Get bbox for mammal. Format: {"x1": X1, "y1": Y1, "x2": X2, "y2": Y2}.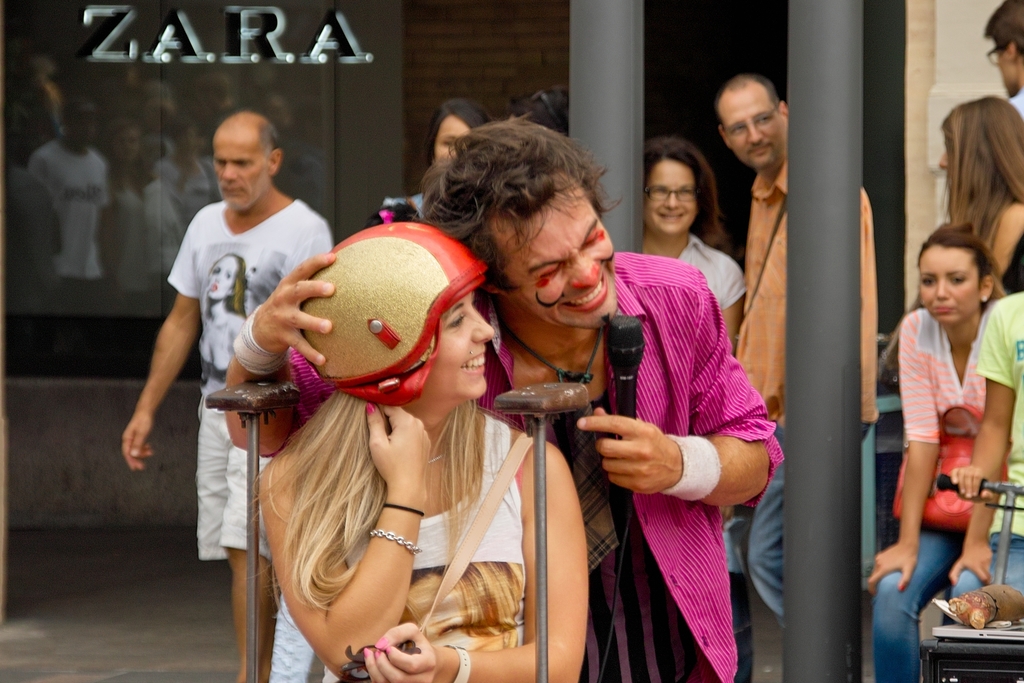
{"x1": 930, "y1": 89, "x2": 1023, "y2": 296}.
